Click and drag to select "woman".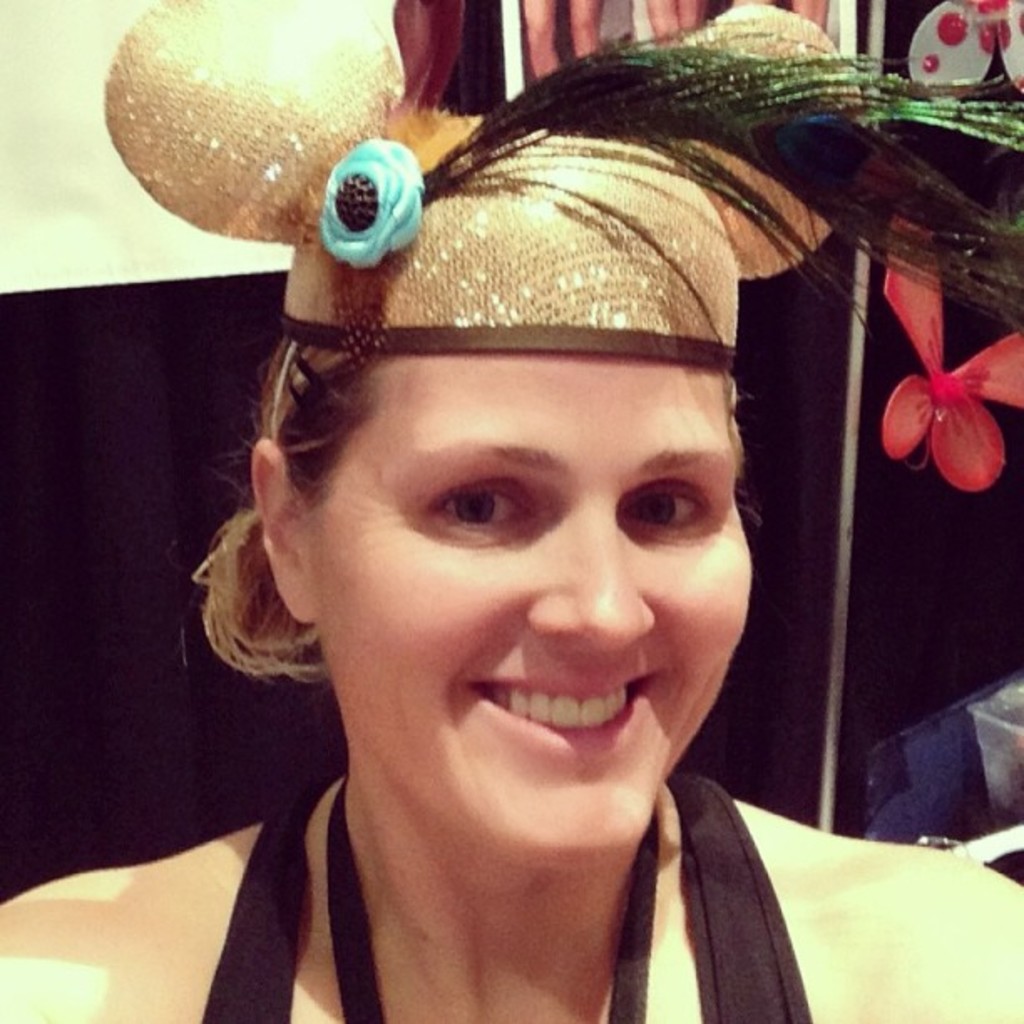
Selection: pyautogui.locateOnScreen(40, 85, 1023, 1023).
